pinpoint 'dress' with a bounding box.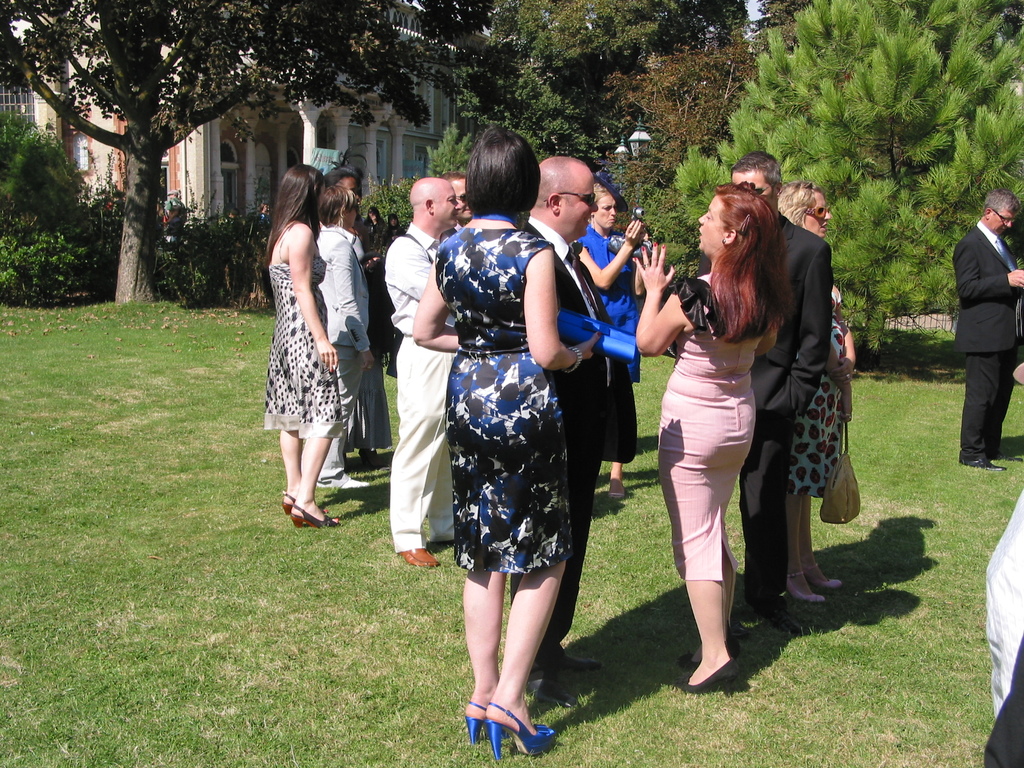
(260,249,348,436).
